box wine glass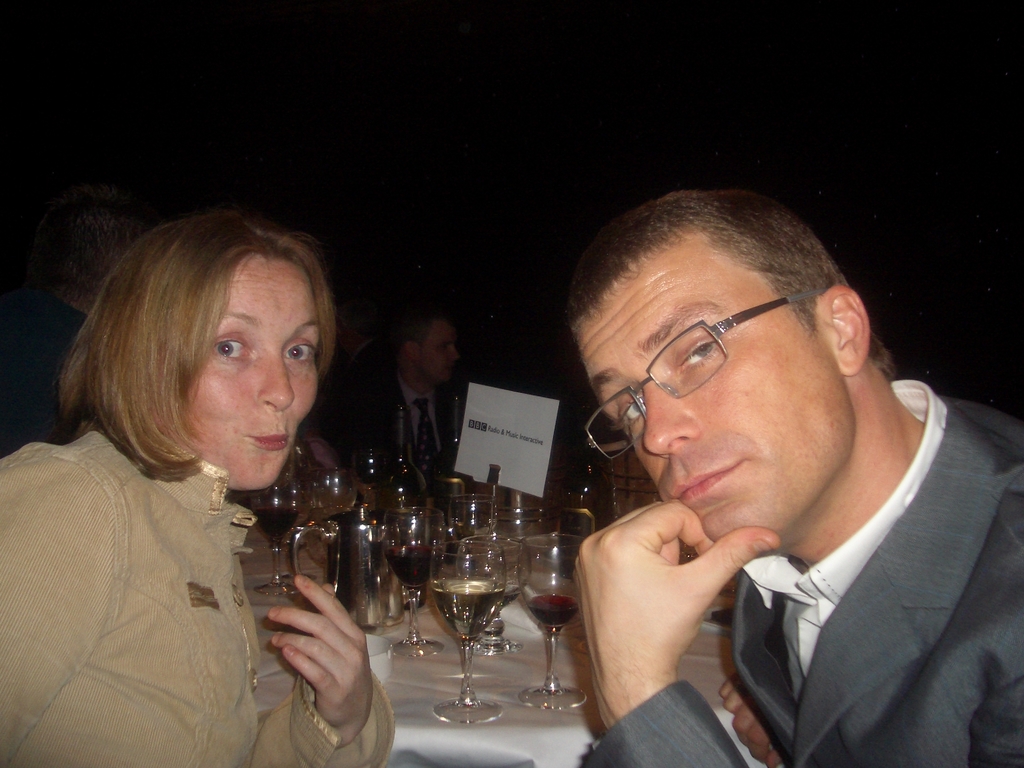
[left=314, top=465, right=352, bottom=545]
